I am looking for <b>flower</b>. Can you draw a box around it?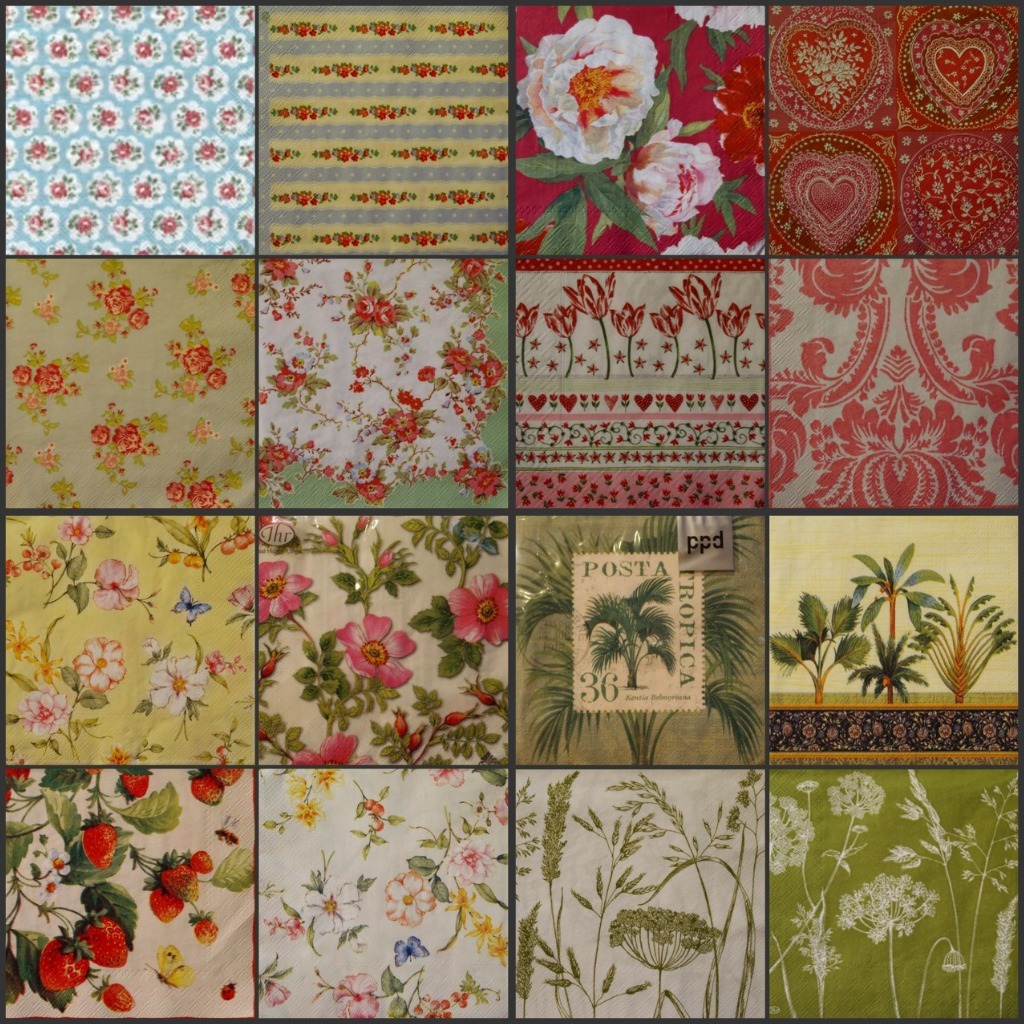
Sure, the bounding box is crop(444, 882, 472, 933).
